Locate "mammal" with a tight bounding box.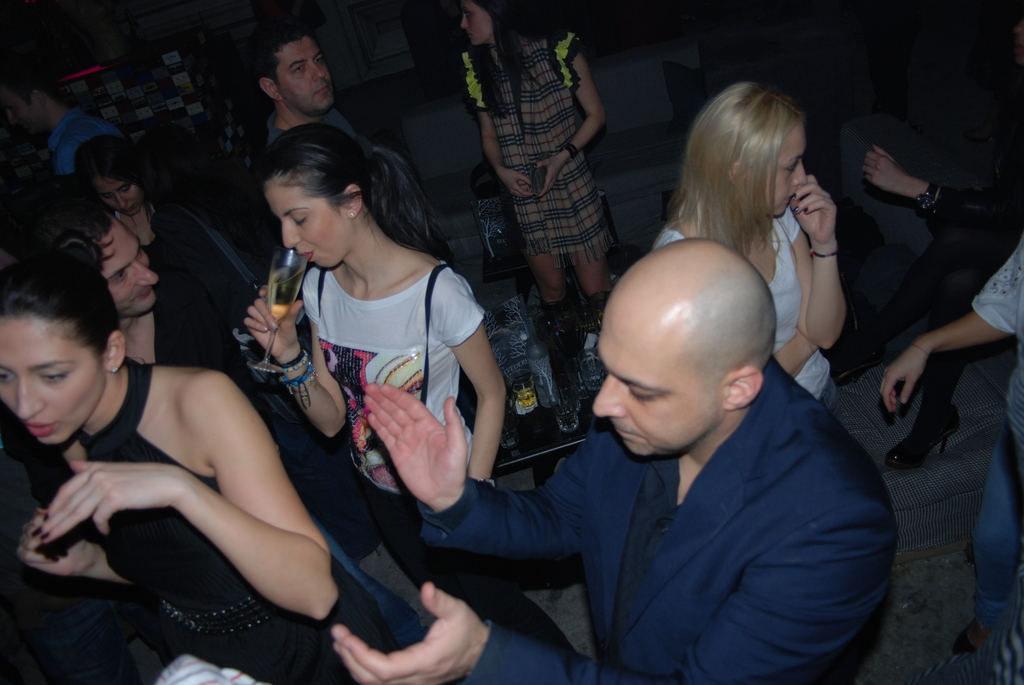
[0, 232, 402, 684].
